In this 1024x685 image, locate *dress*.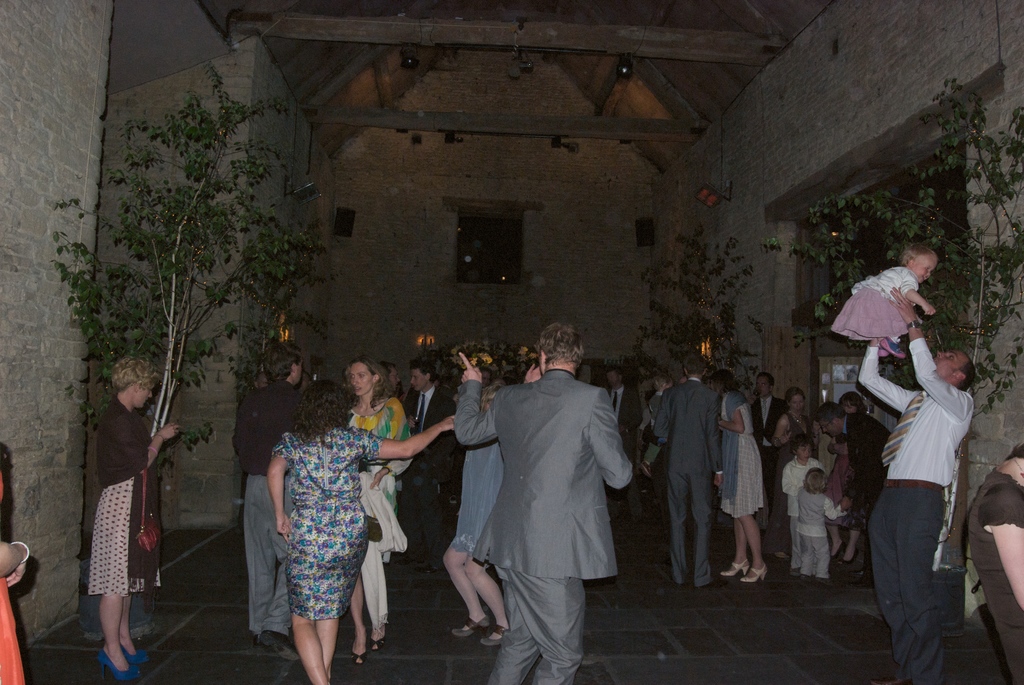
Bounding box: [left=270, top=428, right=387, bottom=617].
